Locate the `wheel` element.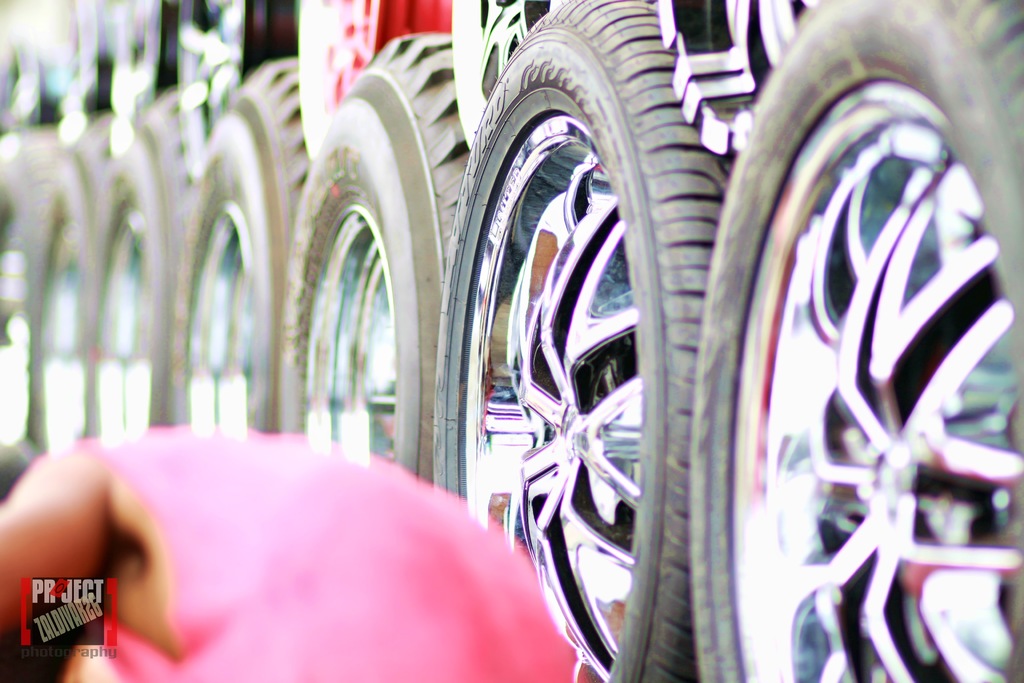
Element bbox: x1=35 y1=114 x2=120 y2=453.
